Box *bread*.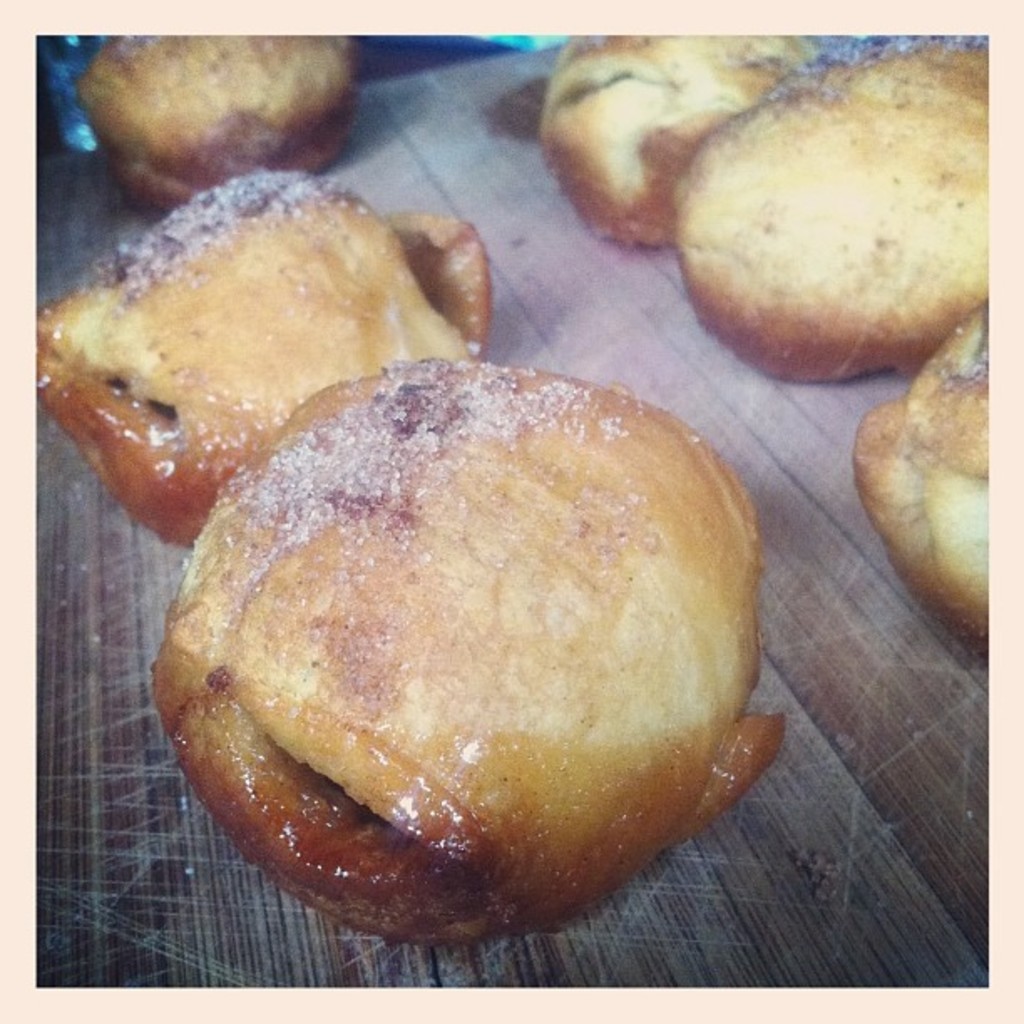
(28, 176, 492, 530).
